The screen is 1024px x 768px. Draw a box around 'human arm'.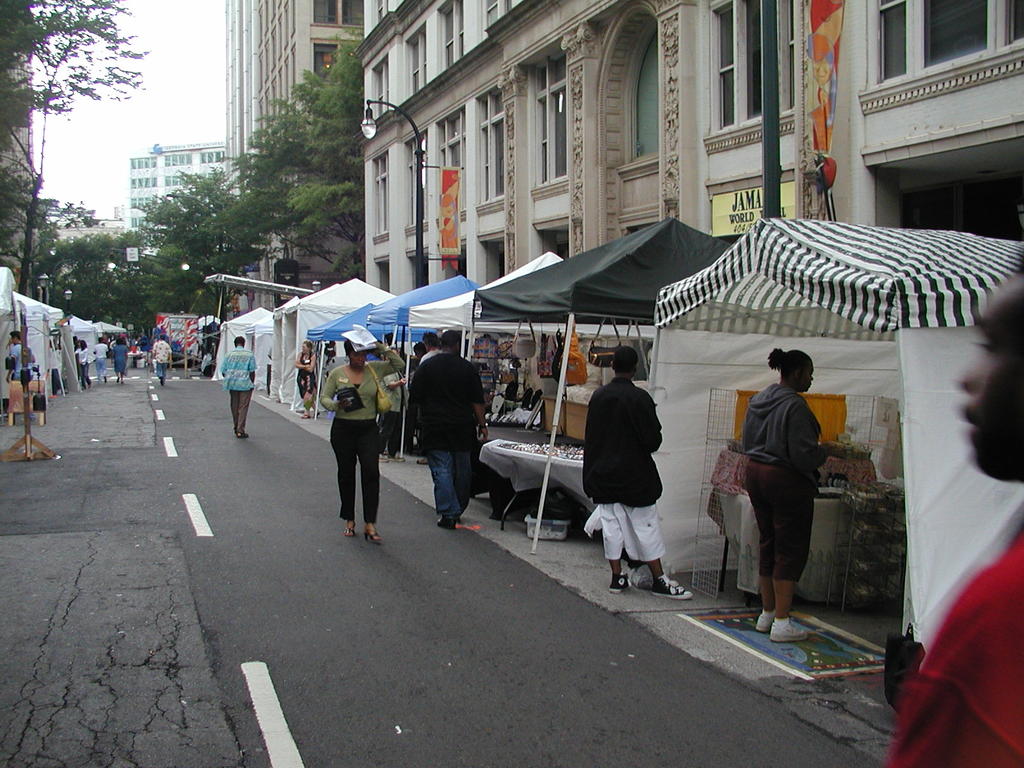
<region>318, 374, 350, 414</region>.
